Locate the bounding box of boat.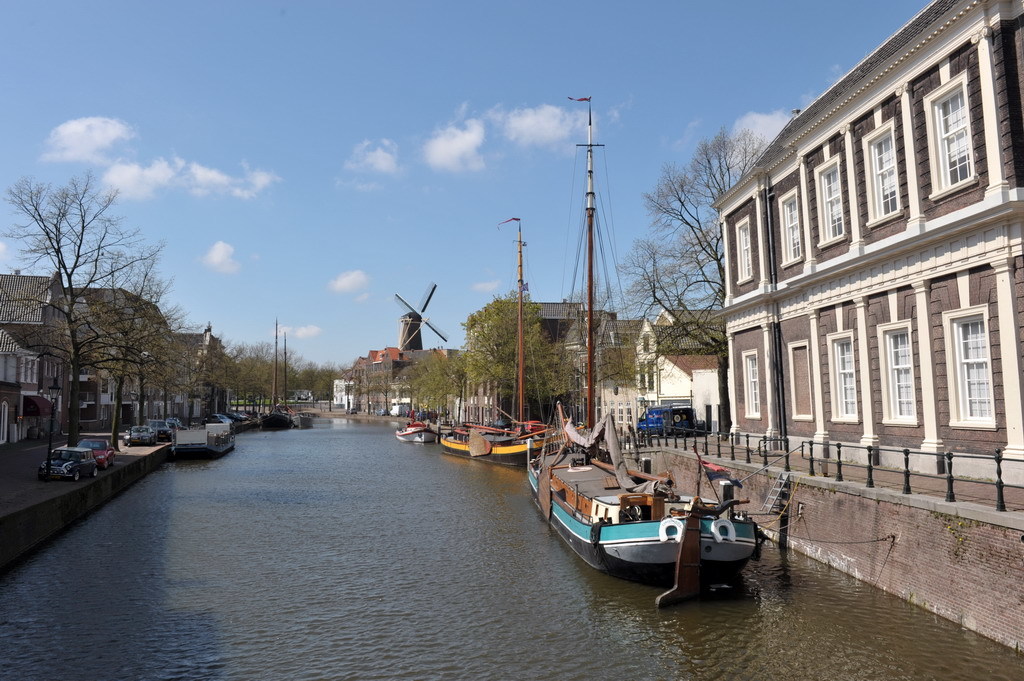
Bounding box: x1=396 y1=420 x2=442 y2=446.
